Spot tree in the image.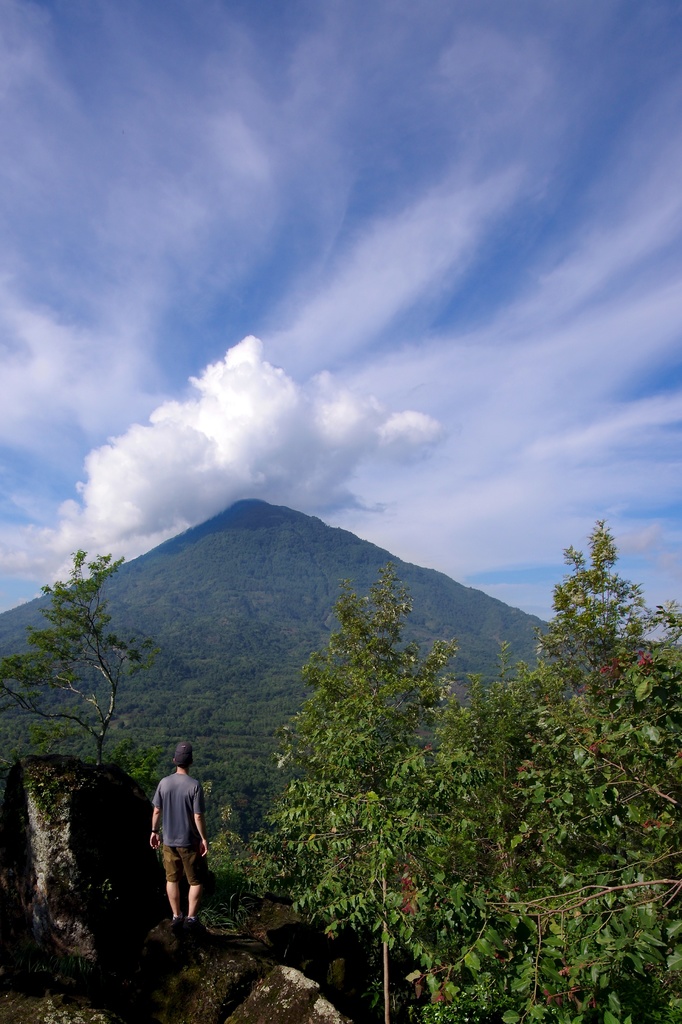
tree found at [x1=246, y1=562, x2=484, y2=936].
